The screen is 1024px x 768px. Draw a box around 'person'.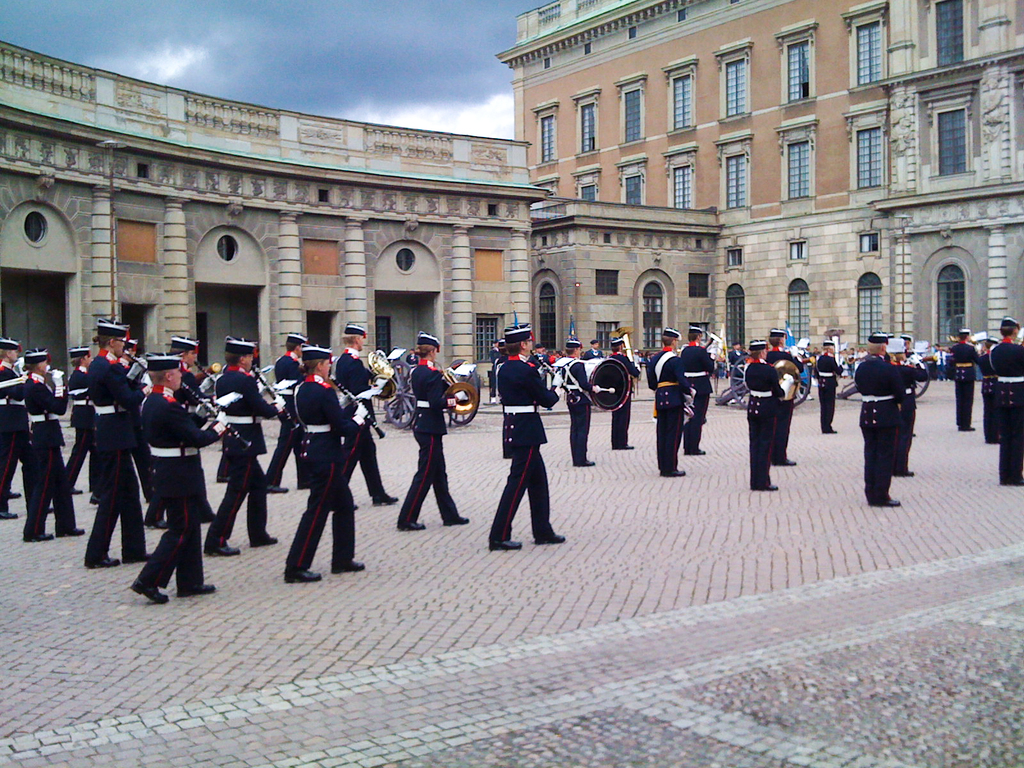
<bbox>744, 343, 778, 491</bbox>.
